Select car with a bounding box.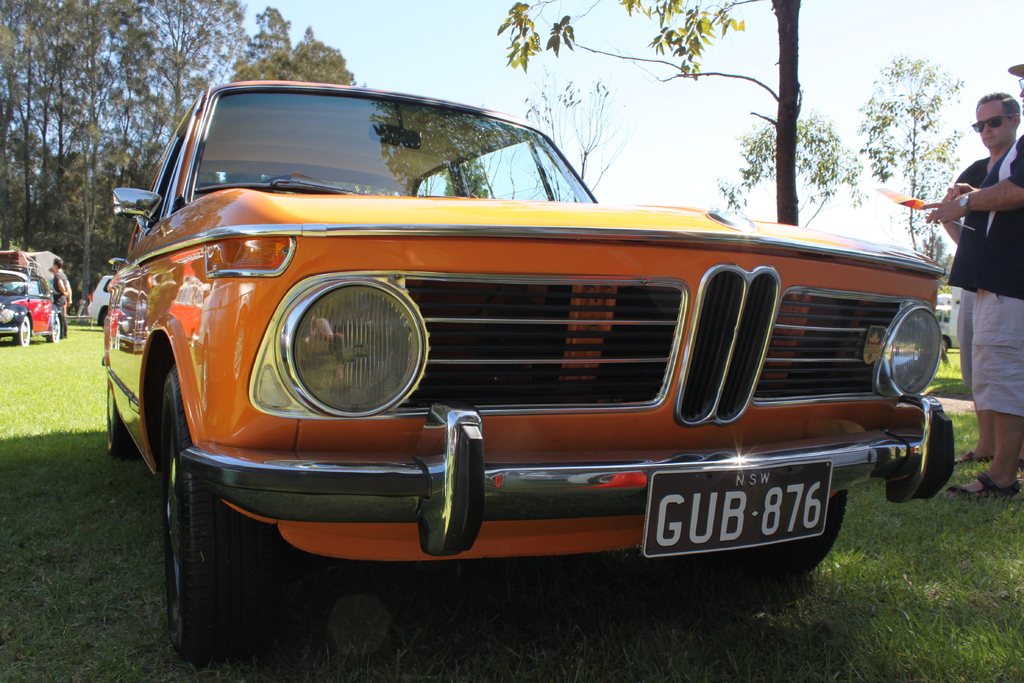
bbox=[106, 78, 954, 674].
